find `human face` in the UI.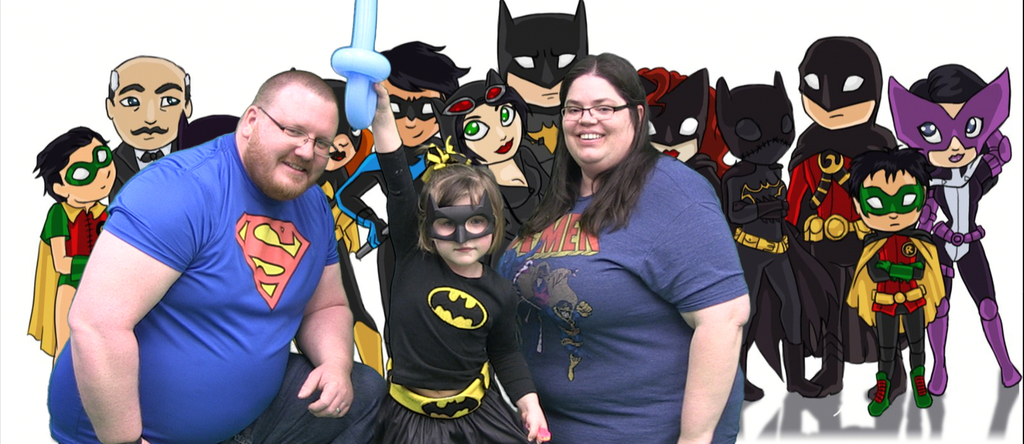
UI element at (507, 58, 572, 106).
